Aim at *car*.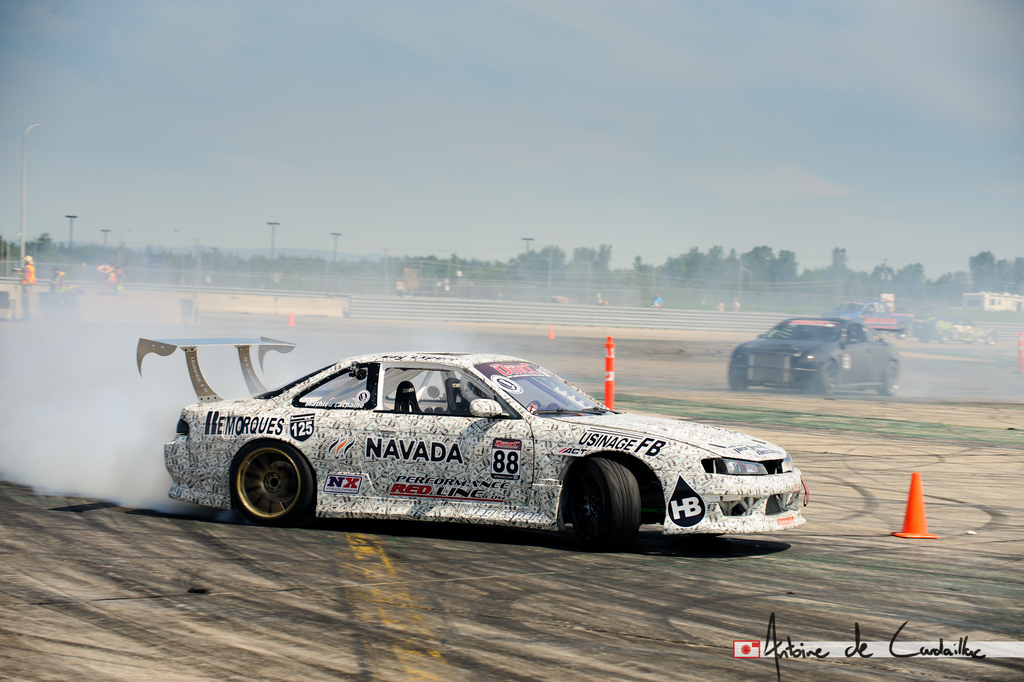
Aimed at l=838, t=297, r=888, b=330.
